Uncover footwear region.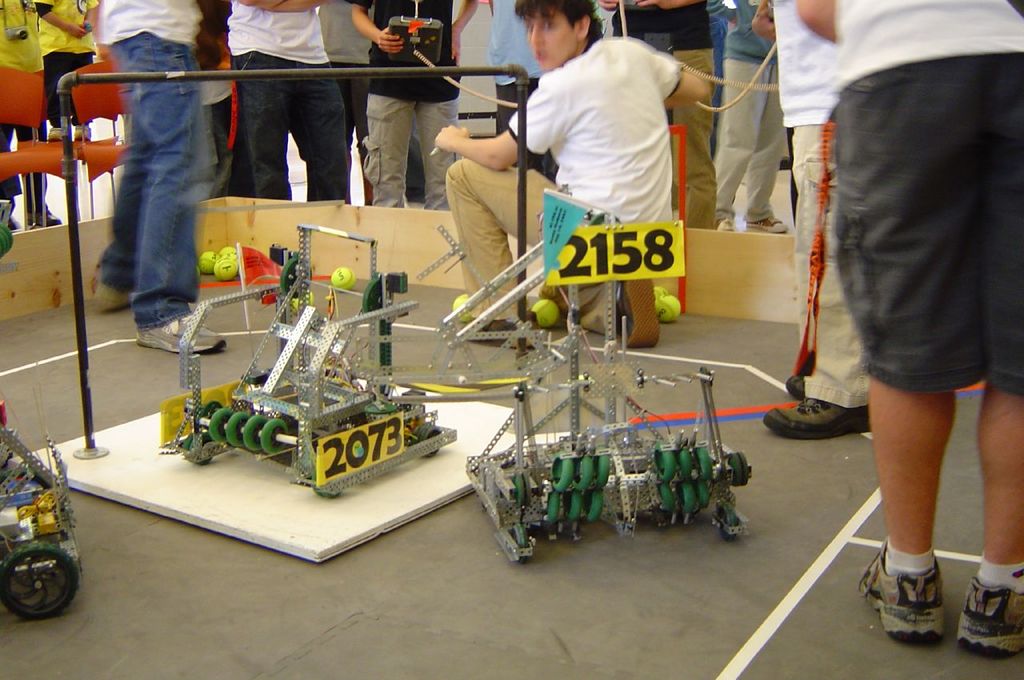
Uncovered: crop(625, 277, 658, 349).
